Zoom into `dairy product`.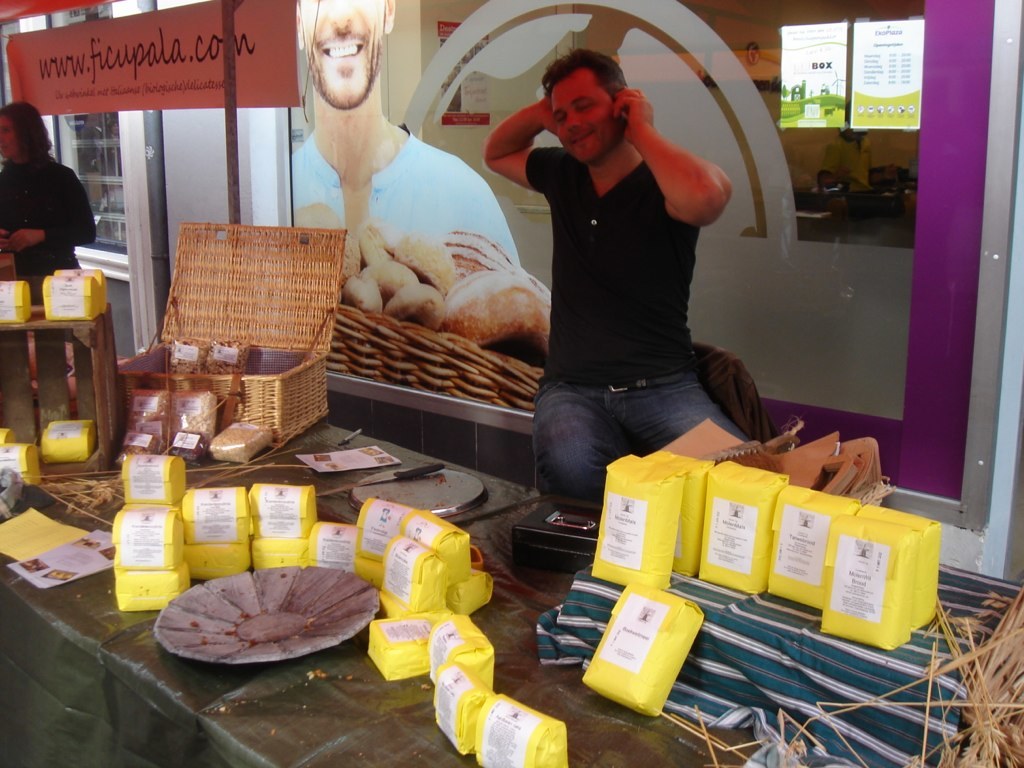
Zoom target: 821:512:915:651.
